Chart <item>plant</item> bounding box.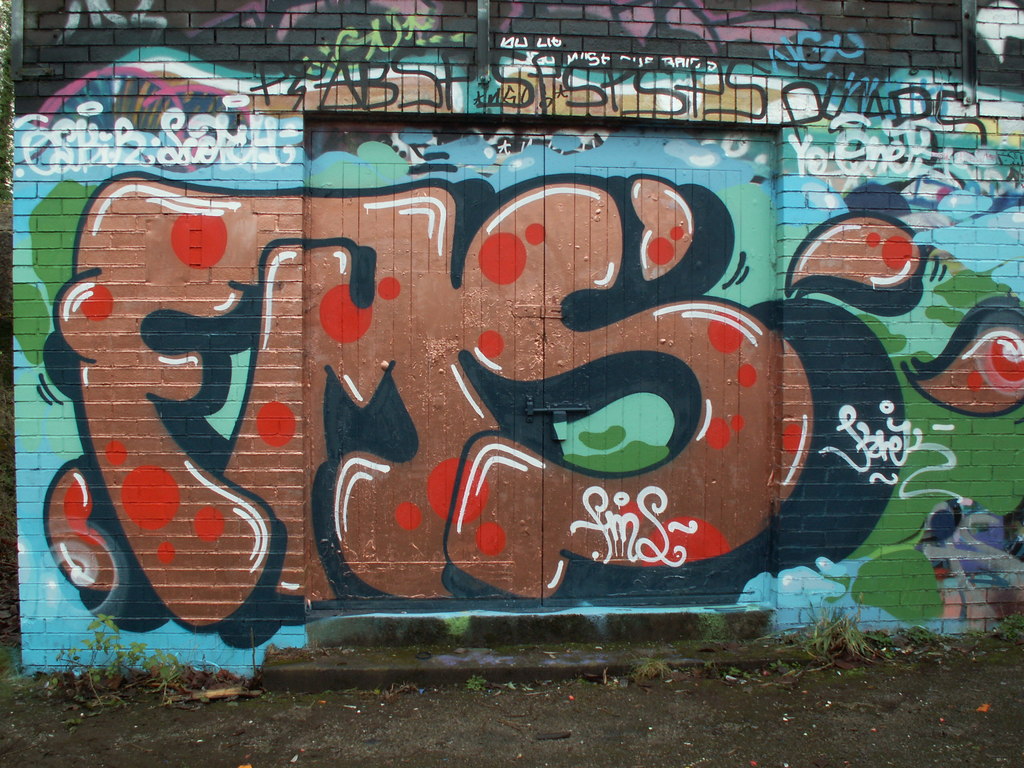
Charted: x1=856, y1=627, x2=902, y2=657.
